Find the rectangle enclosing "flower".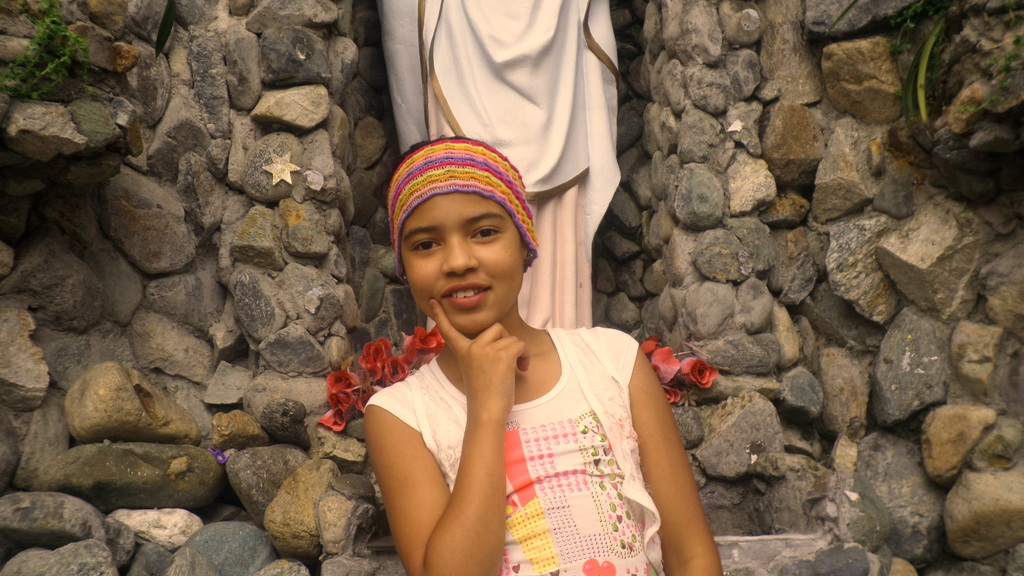
l=384, t=355, r=415, b=389.
